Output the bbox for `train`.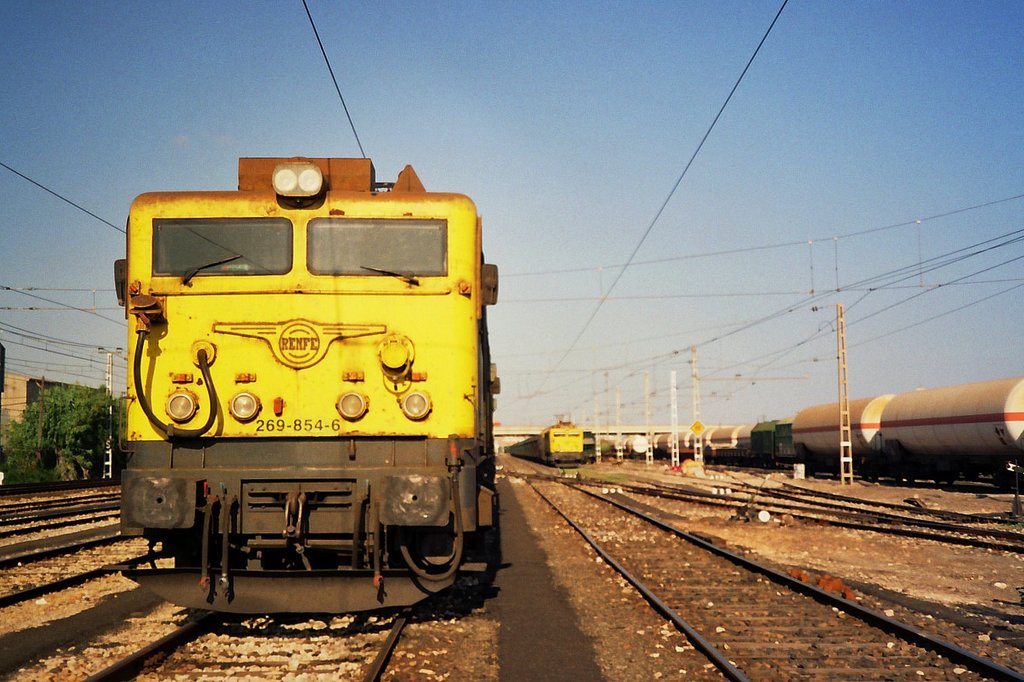
(left=113, top=157, right=501, bottom=614).
